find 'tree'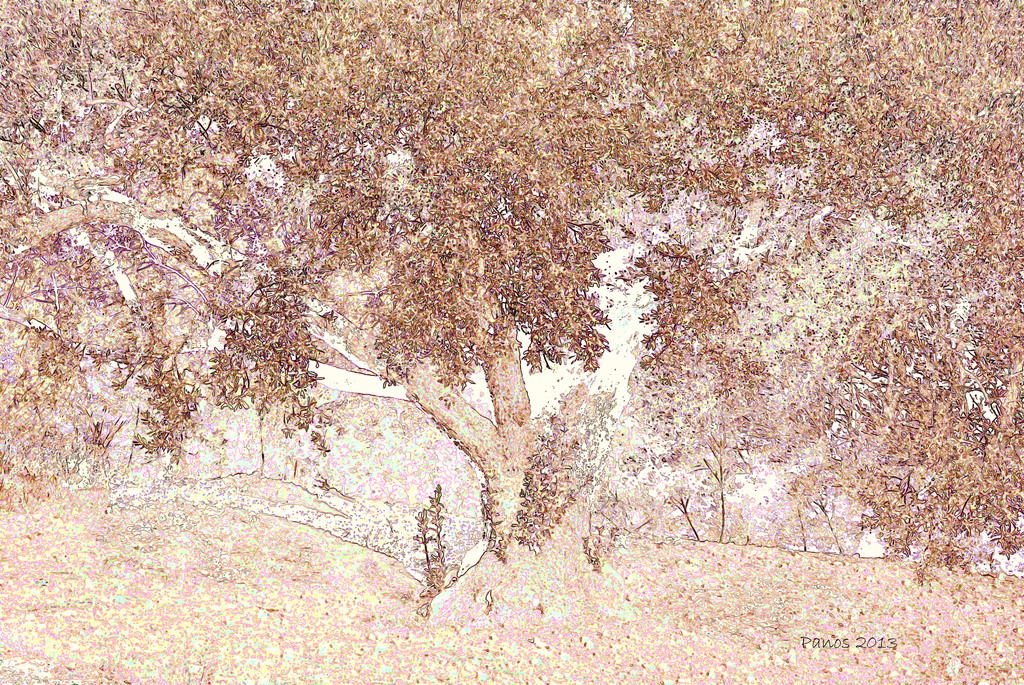
bbox(0, 0, 1023, 558)
